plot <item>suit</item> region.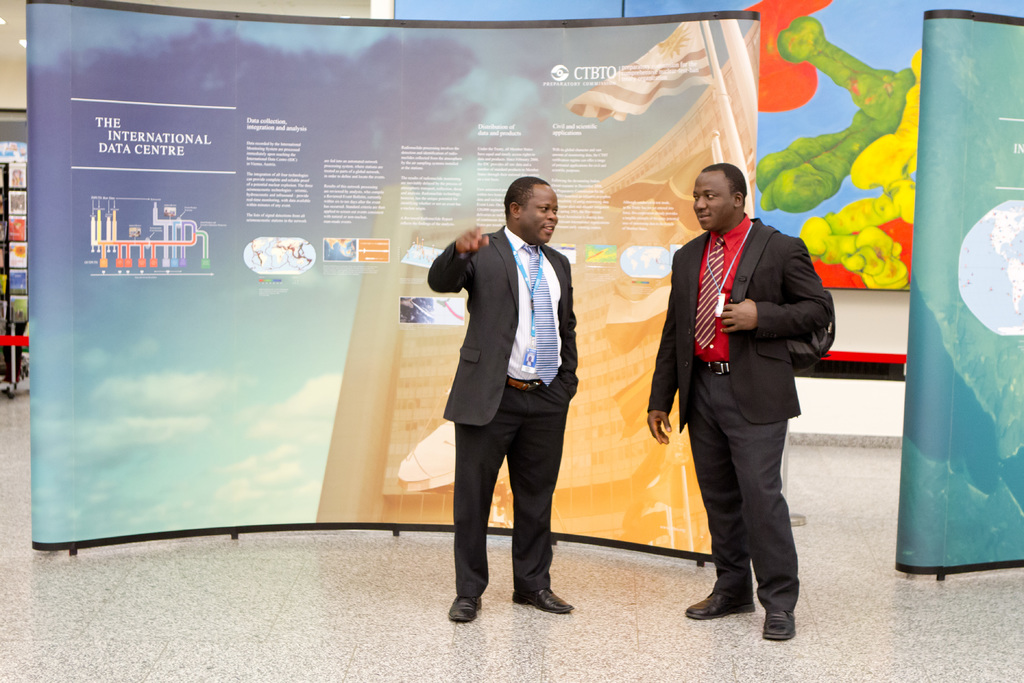
Plotted at [640,206,833,616].
